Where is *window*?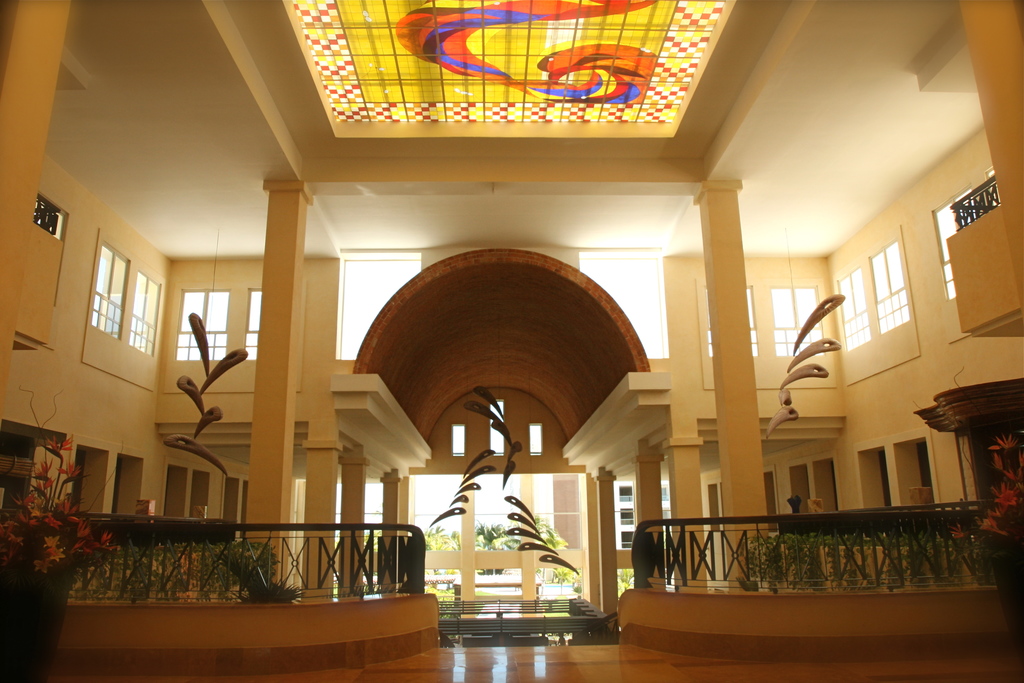
rect(450, 424, 467, 457).
